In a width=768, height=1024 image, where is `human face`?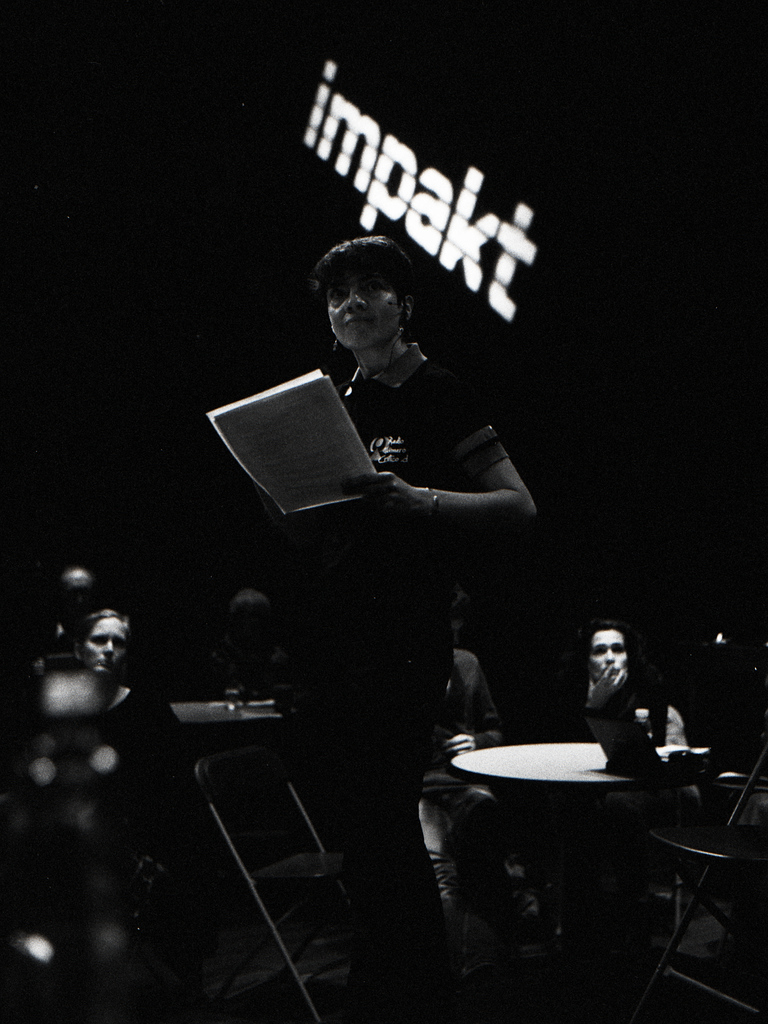
left=83, top=618, right=131, bottom=677.
